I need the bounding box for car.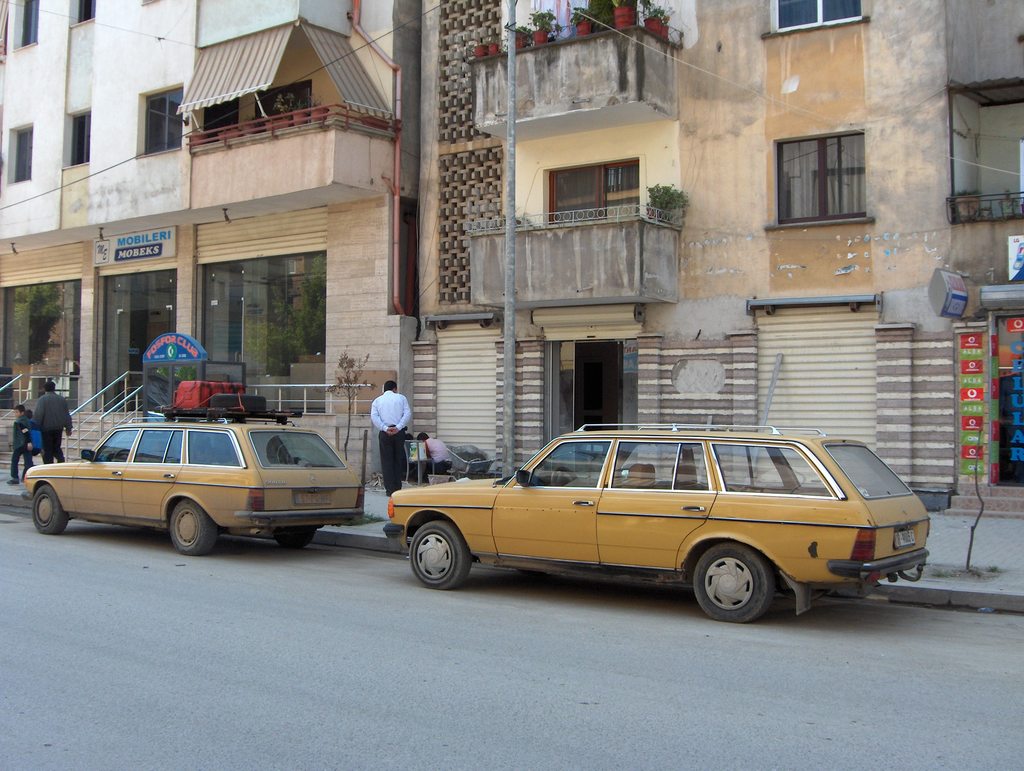
Here it is: {"x1": 29, "y1": 416, "x2": 376, "y2": 555}.
